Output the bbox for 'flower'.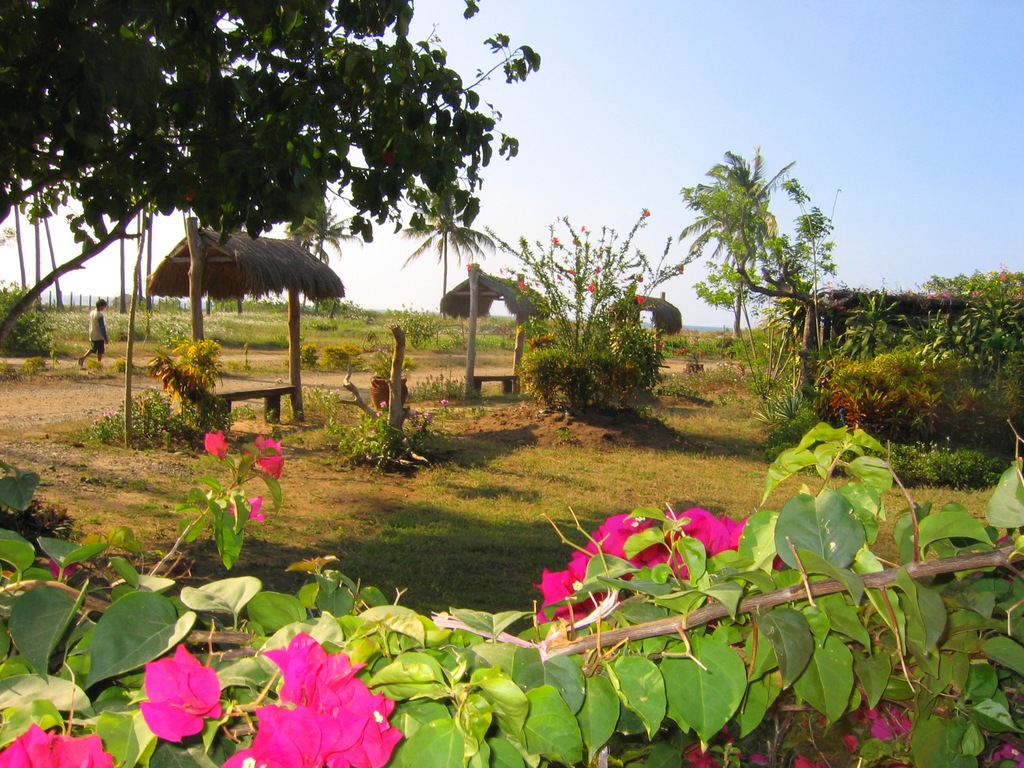
{"left": 676, "top": 262, "right": 684, "bottom": 274}.
